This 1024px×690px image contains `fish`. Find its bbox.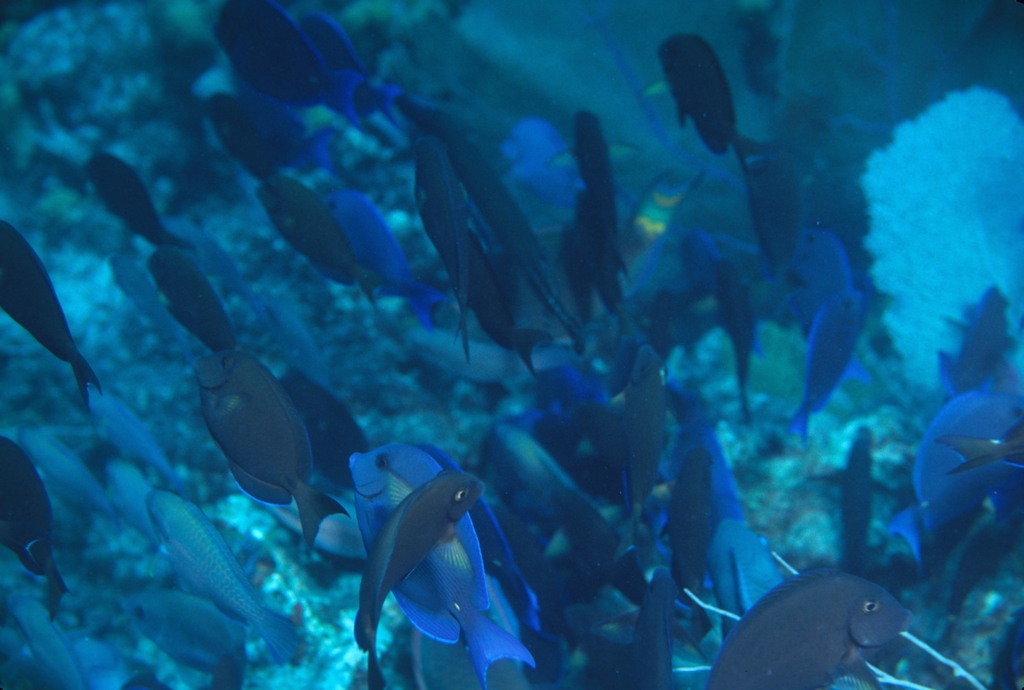
left=74, top=384, right=179, bottom=486.
